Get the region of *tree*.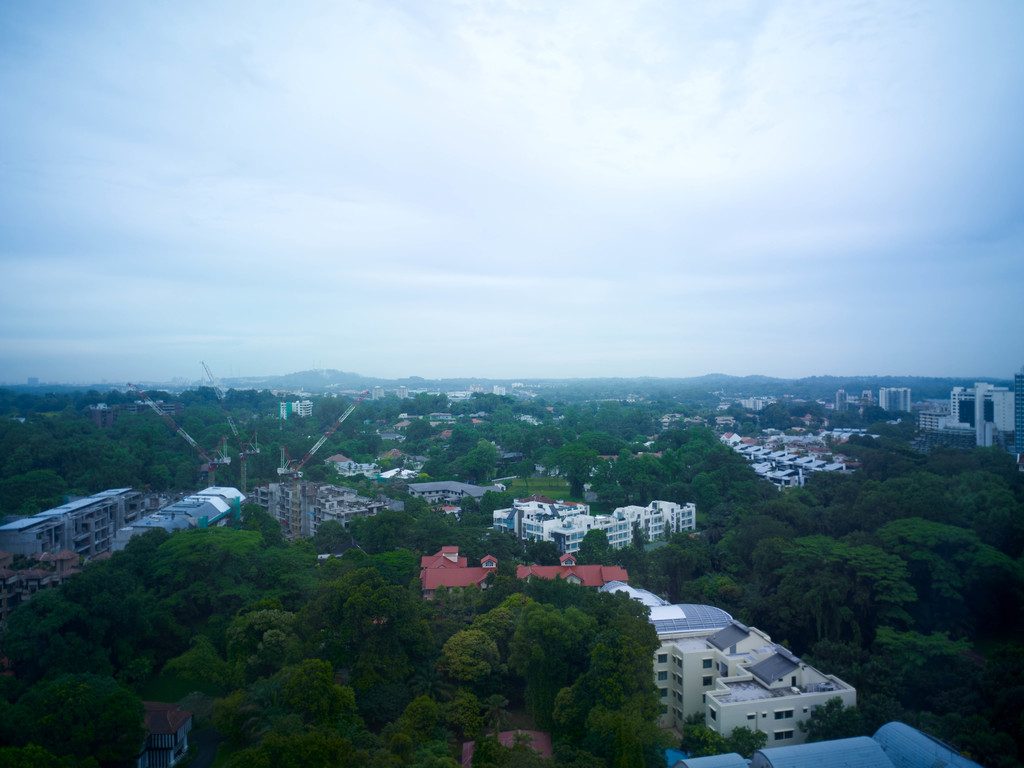
63, 436, 103, 469.
